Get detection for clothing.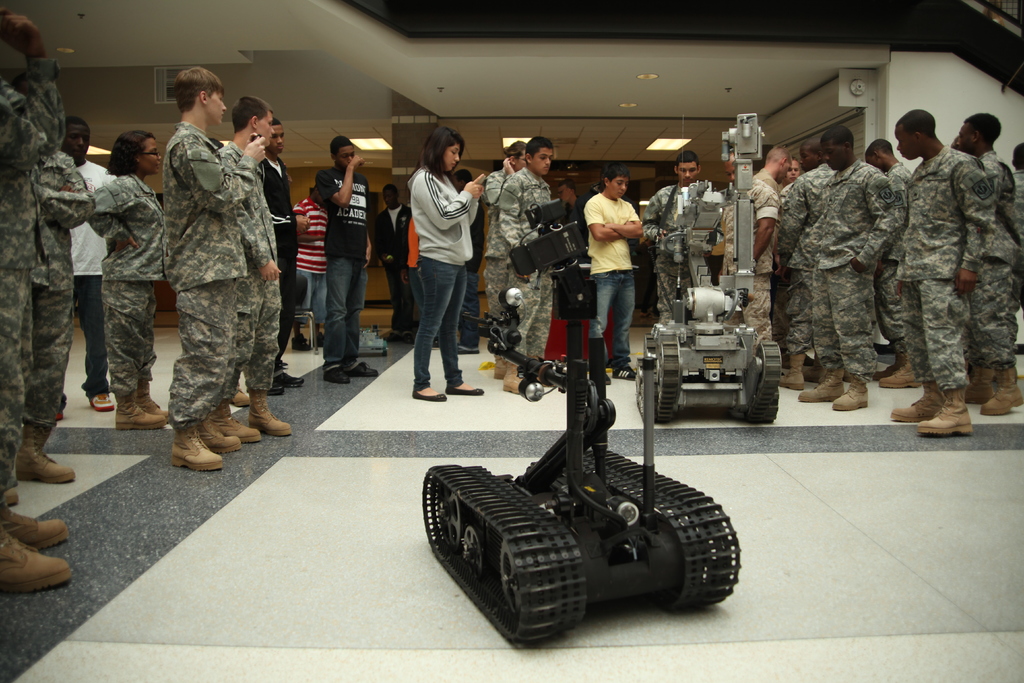
Detection: x1=642, y1=187, x2=718, y2=320.
